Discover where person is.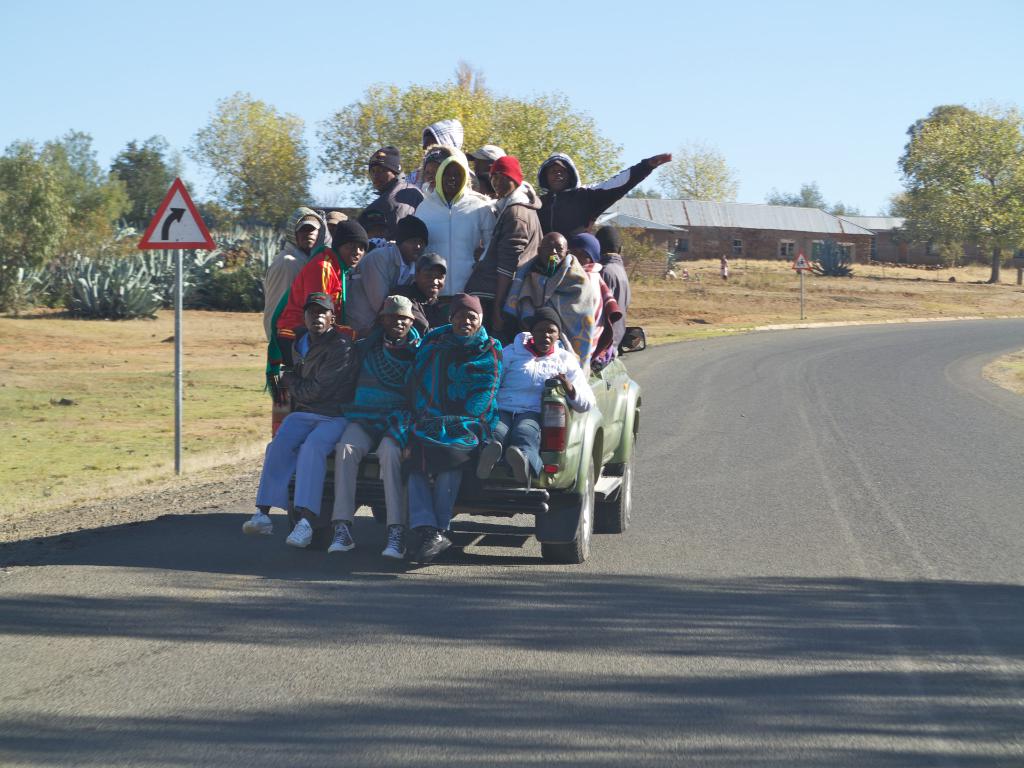
Discovered at 539:154:674:236.
